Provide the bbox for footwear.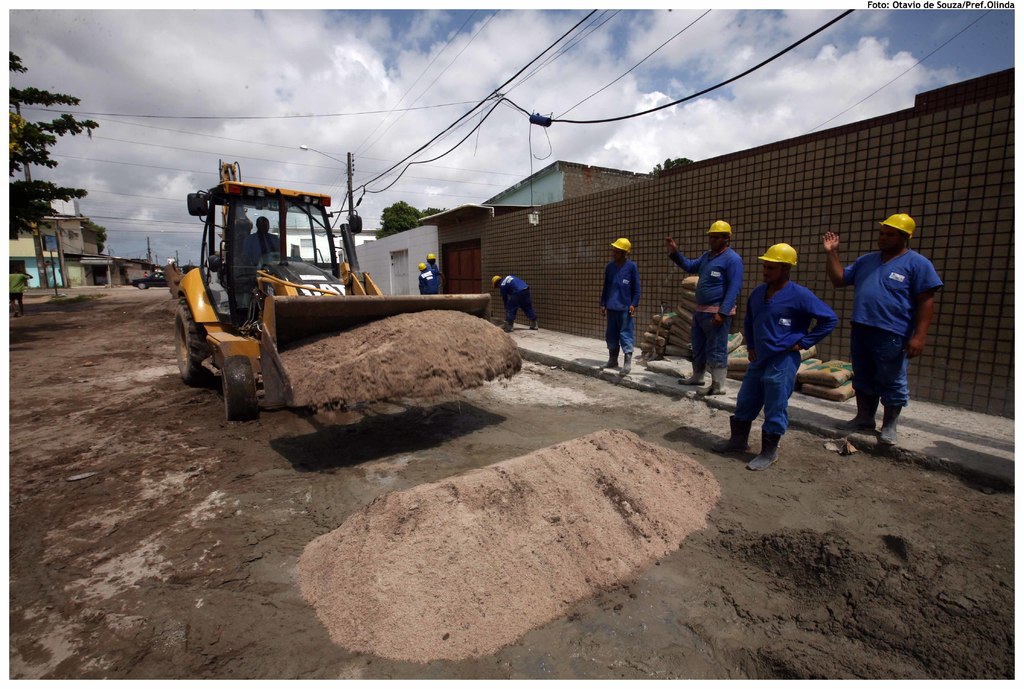
crop(500, 321, 514, 331).
